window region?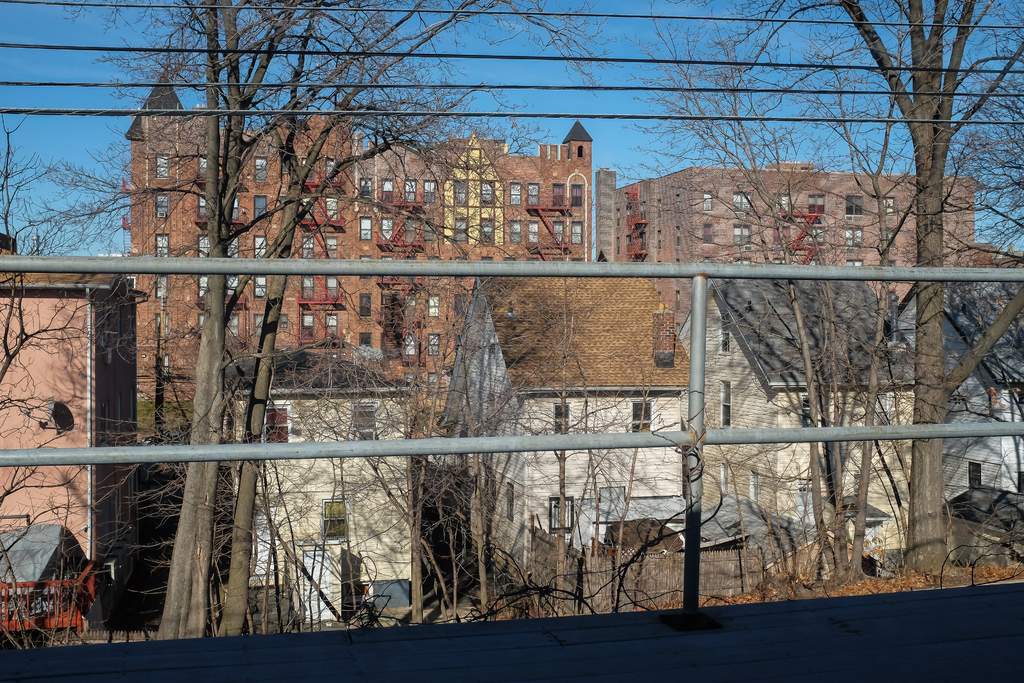
771/226/787/245
